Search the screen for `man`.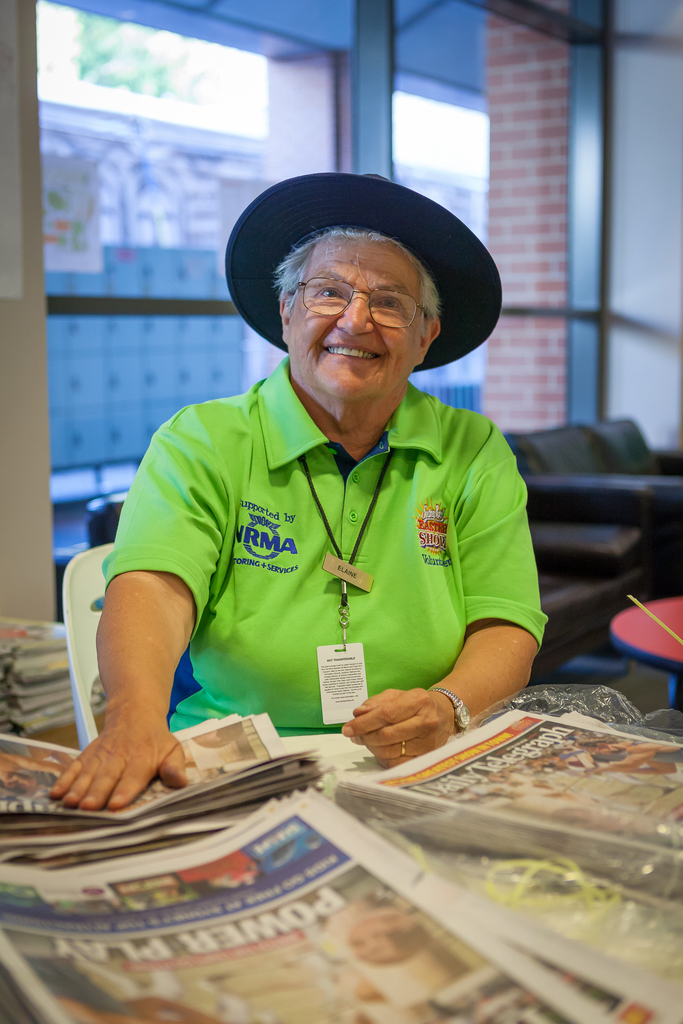
Found at box=[72, 166, 575, 802].
